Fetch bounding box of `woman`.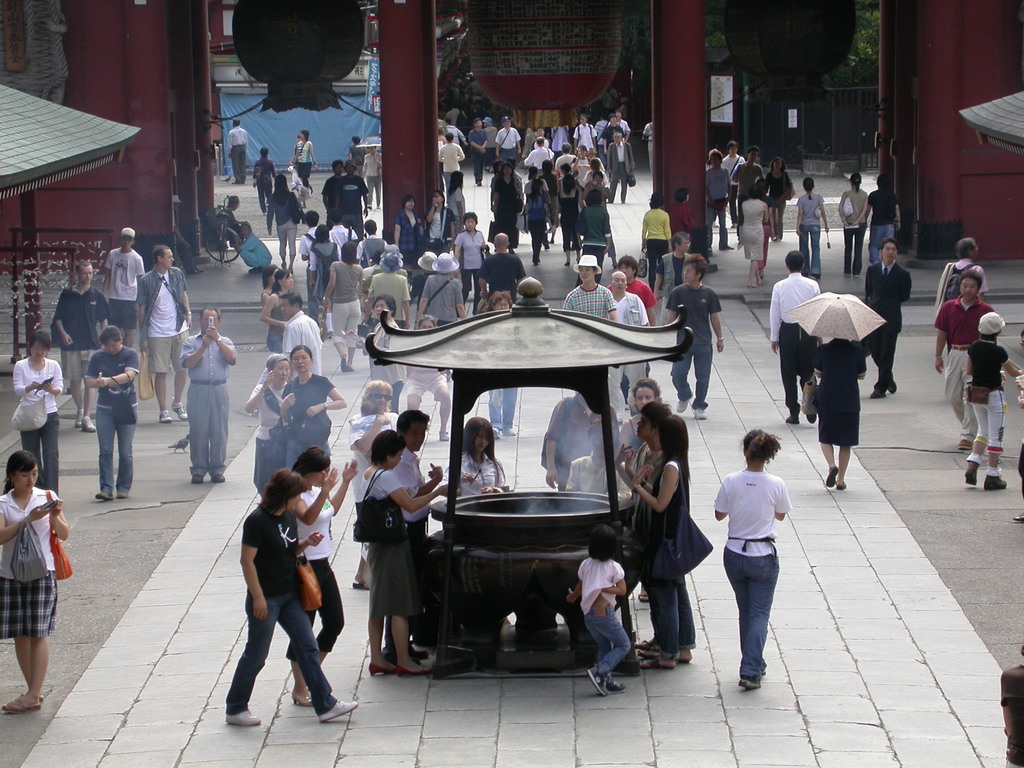
Bbox: 284 447 360 707.
